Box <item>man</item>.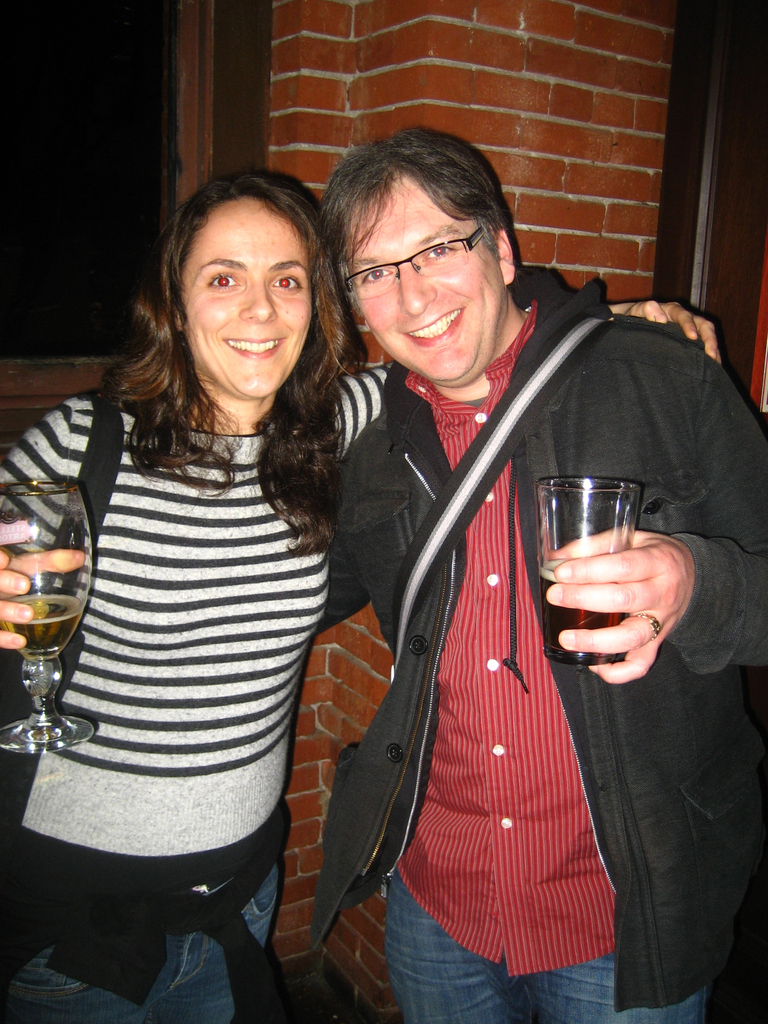
(287,143,692,1008).
